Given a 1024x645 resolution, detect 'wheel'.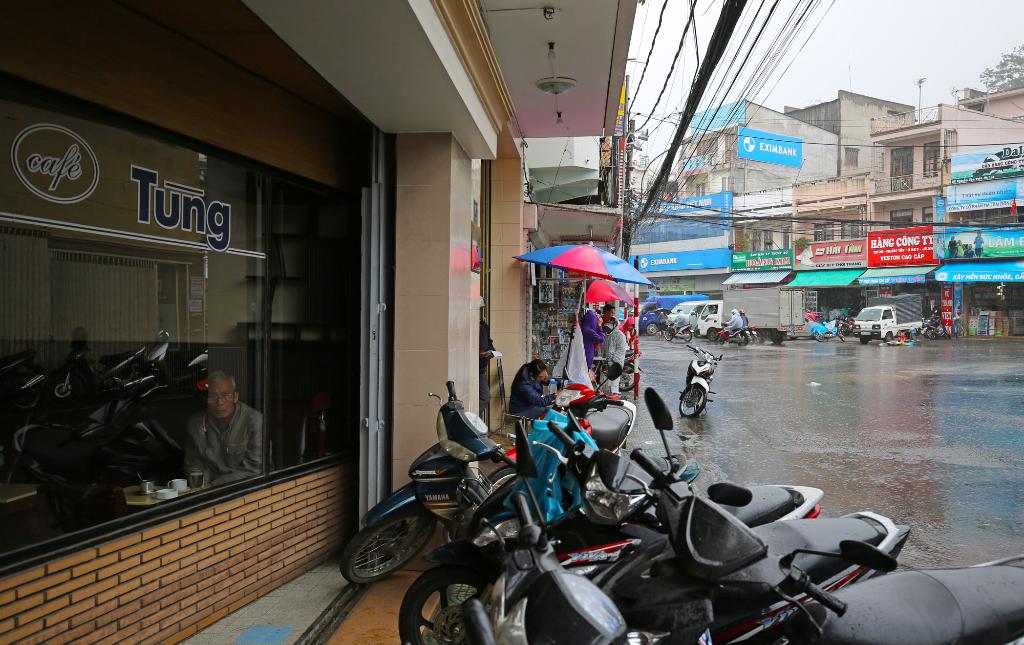
crop(941, 326, 950, 336).
